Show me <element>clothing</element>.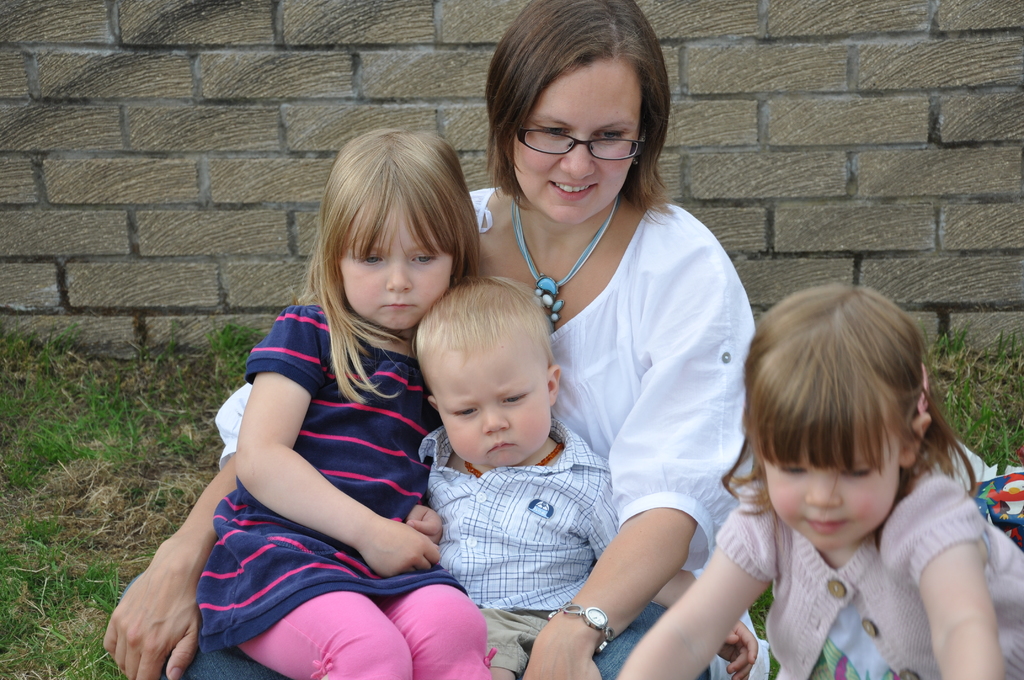
<element>clothing</element> is here: <region>203, 318, 504, 679</region>.
